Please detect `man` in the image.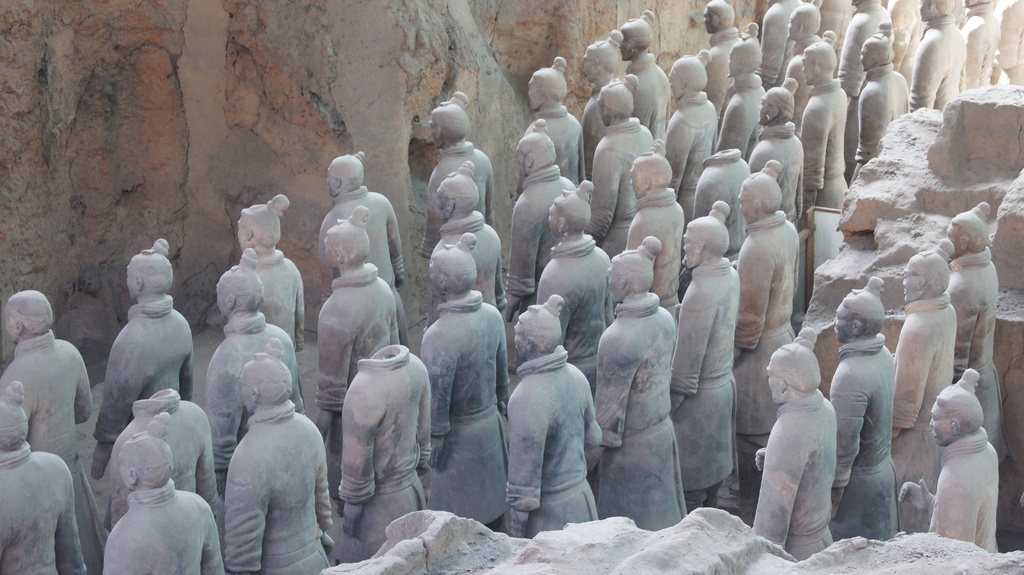
(left=847, top=0, right=890, bottom=86).
